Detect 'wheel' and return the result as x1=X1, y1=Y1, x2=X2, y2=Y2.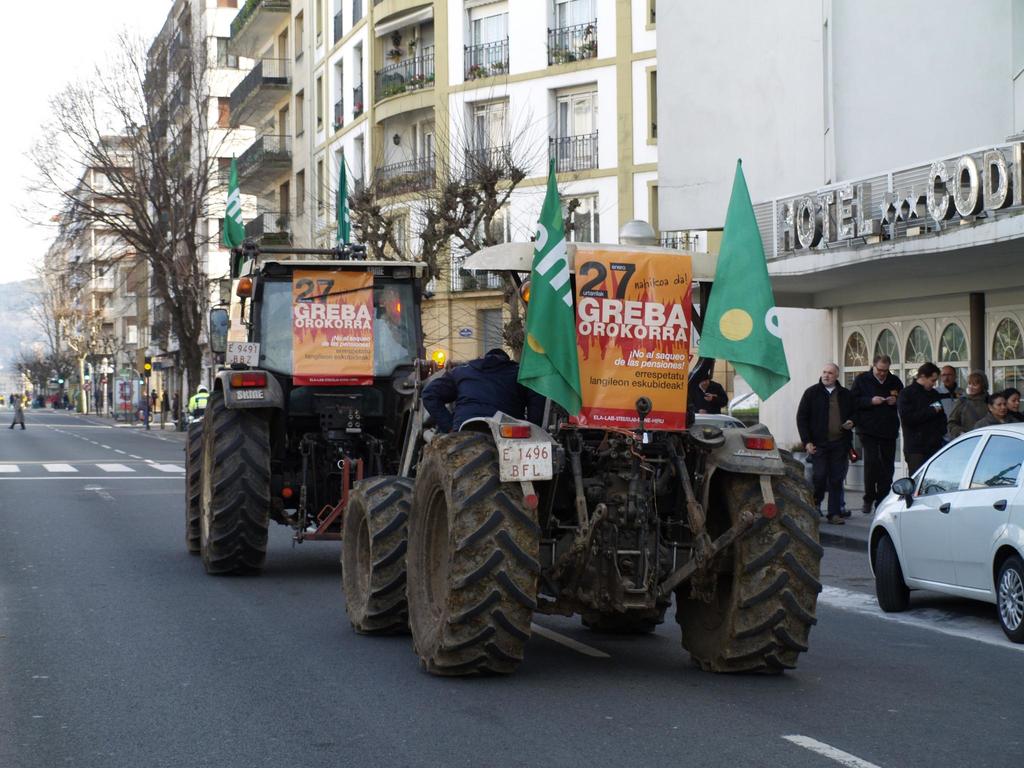
x1=683, y1=461, x2=817, y2=679.
